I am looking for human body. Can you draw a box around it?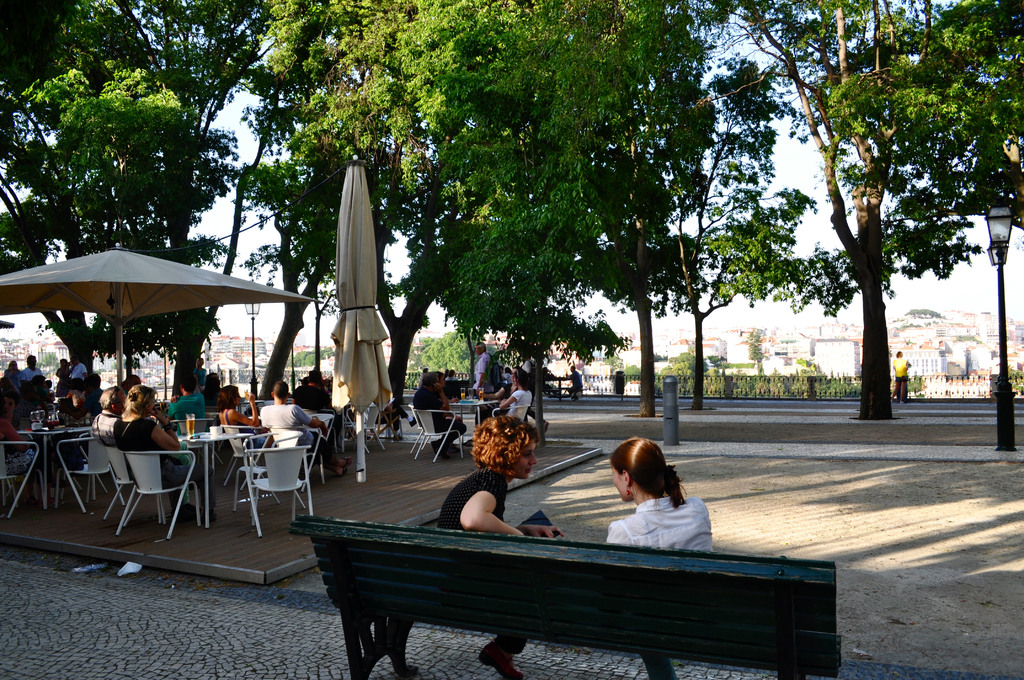
Sure, the bounding box is x1=439, y1=411, x2=572, y2=676.
